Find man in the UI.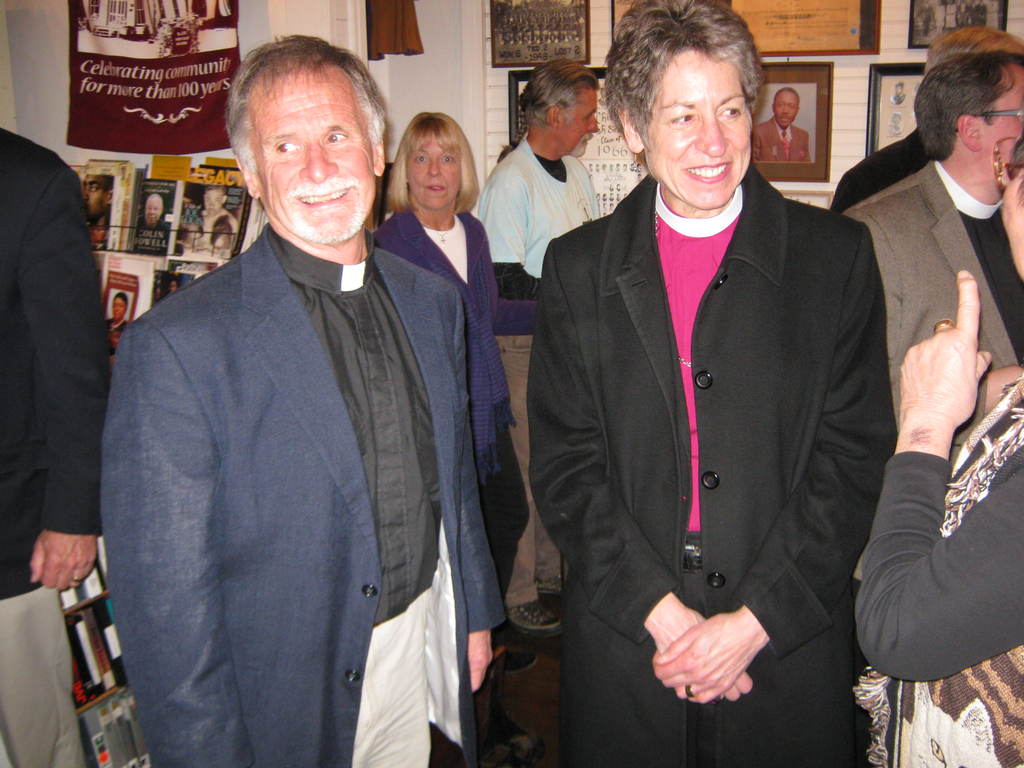
UI element at bbox(101, 291, 130, 357).
